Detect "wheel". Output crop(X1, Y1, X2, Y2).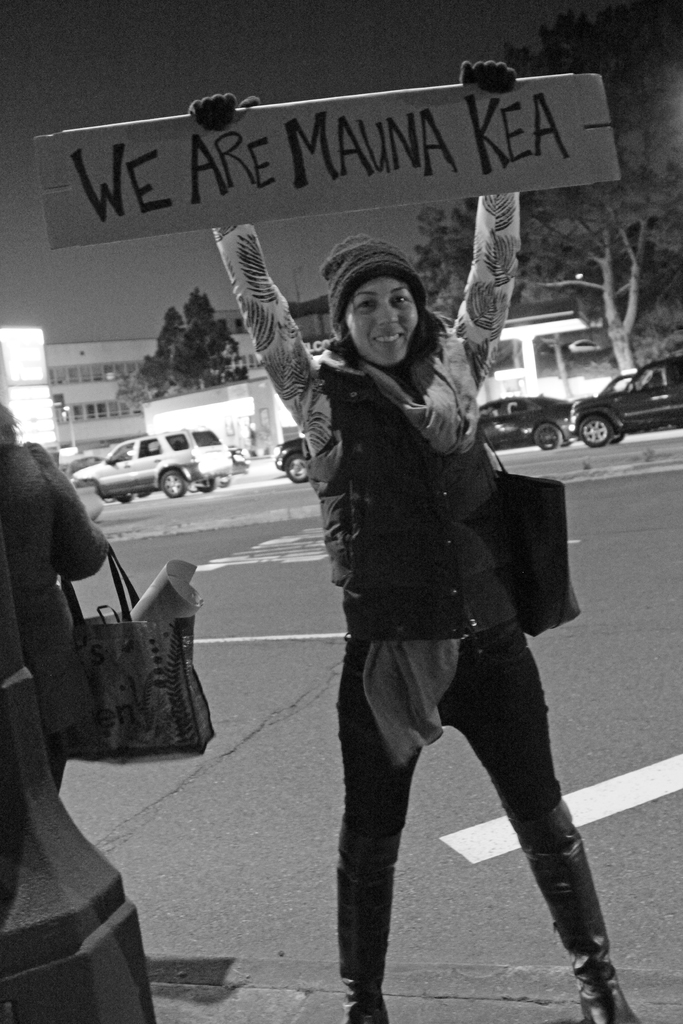
crop(119, 498, 129, 509).
